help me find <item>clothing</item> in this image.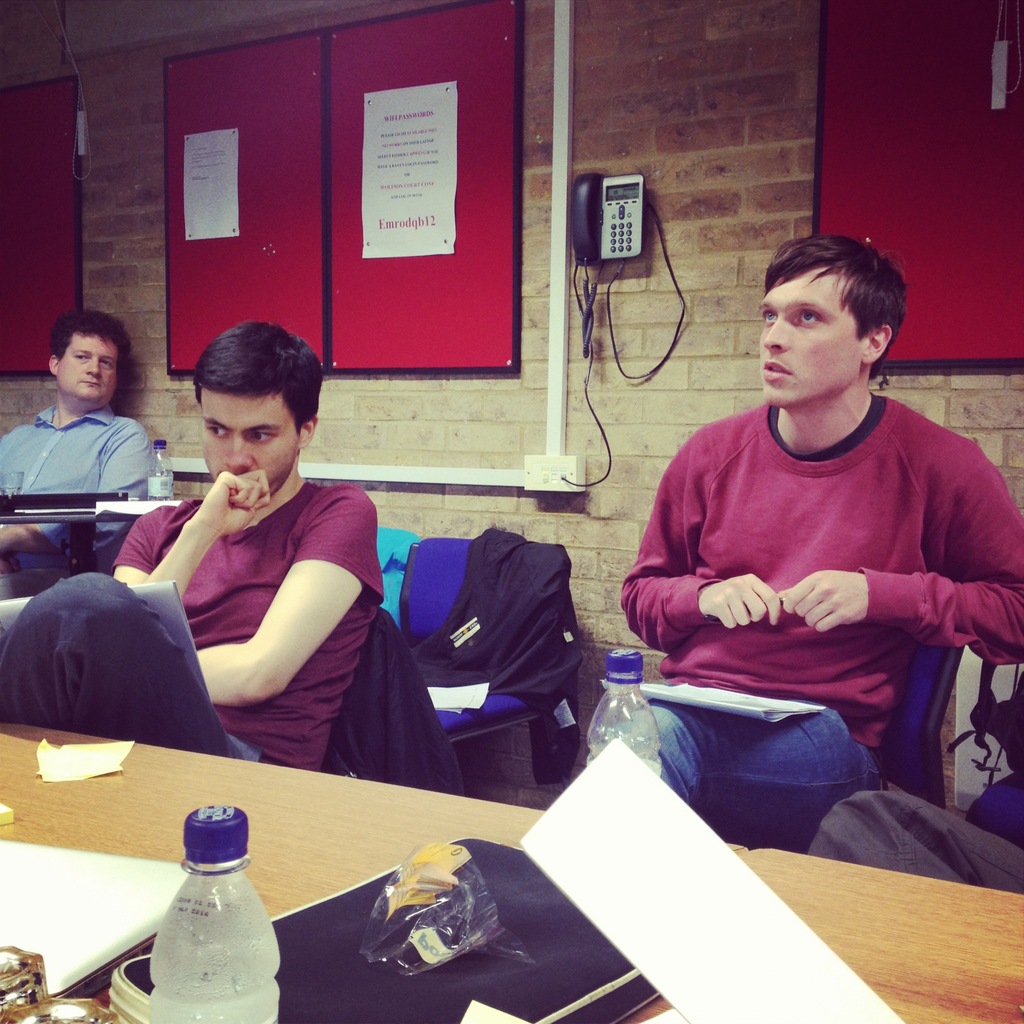
Found it: locate(0, 398, 159, 610).
